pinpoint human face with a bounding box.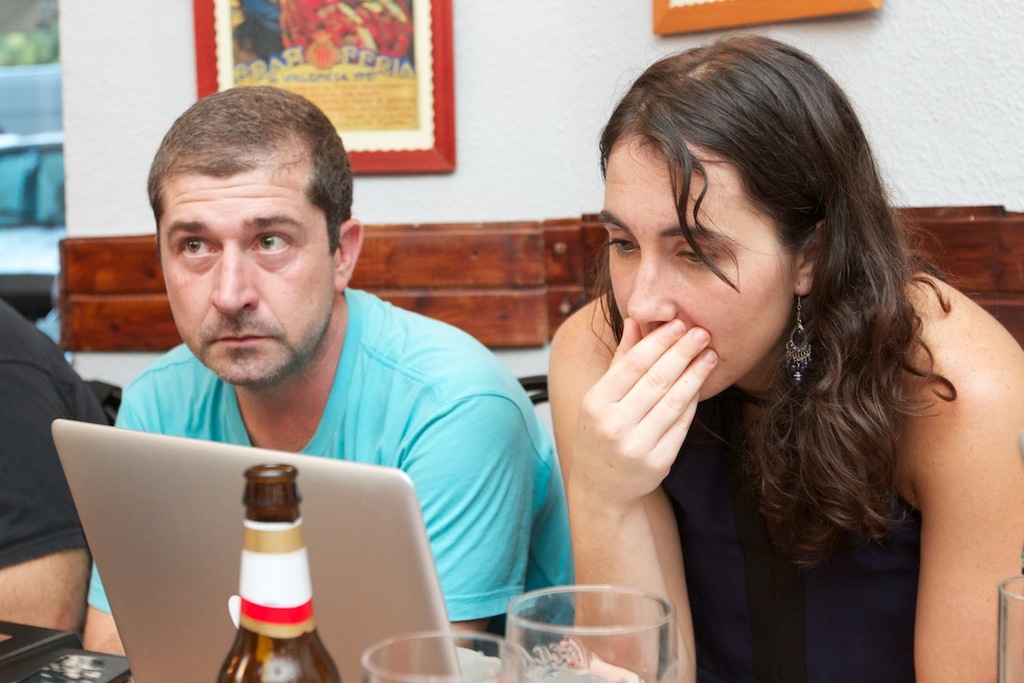
bbox=[597, 128, 802, 400].
